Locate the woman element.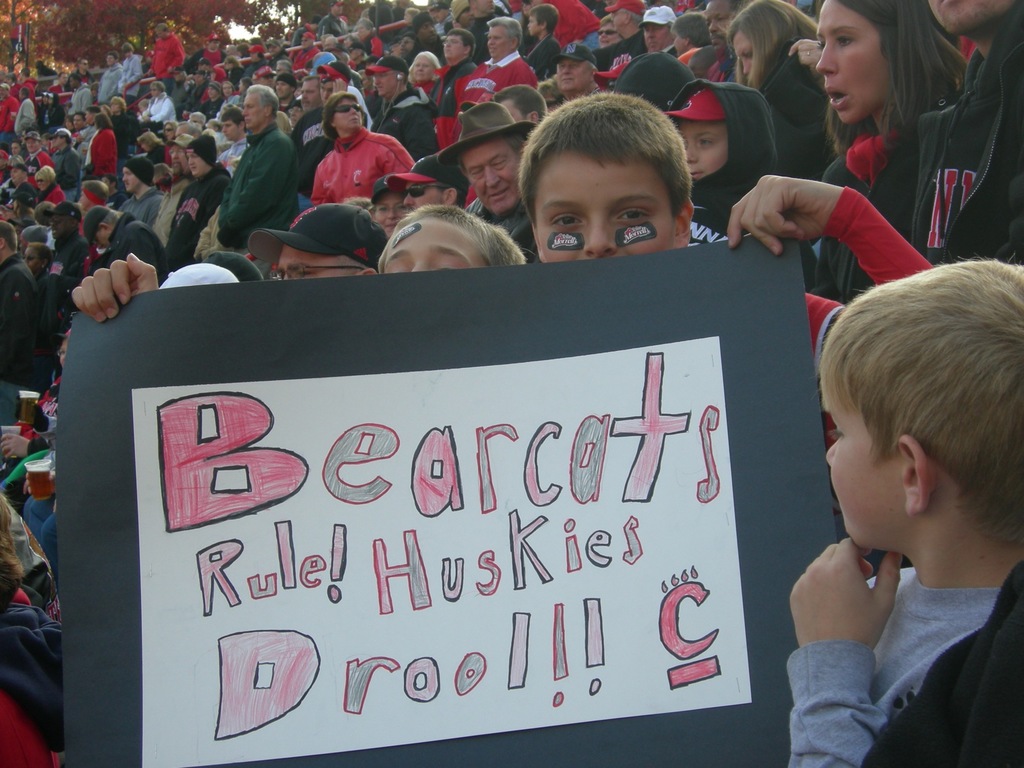
Element bbox: 358/20/383/58.
